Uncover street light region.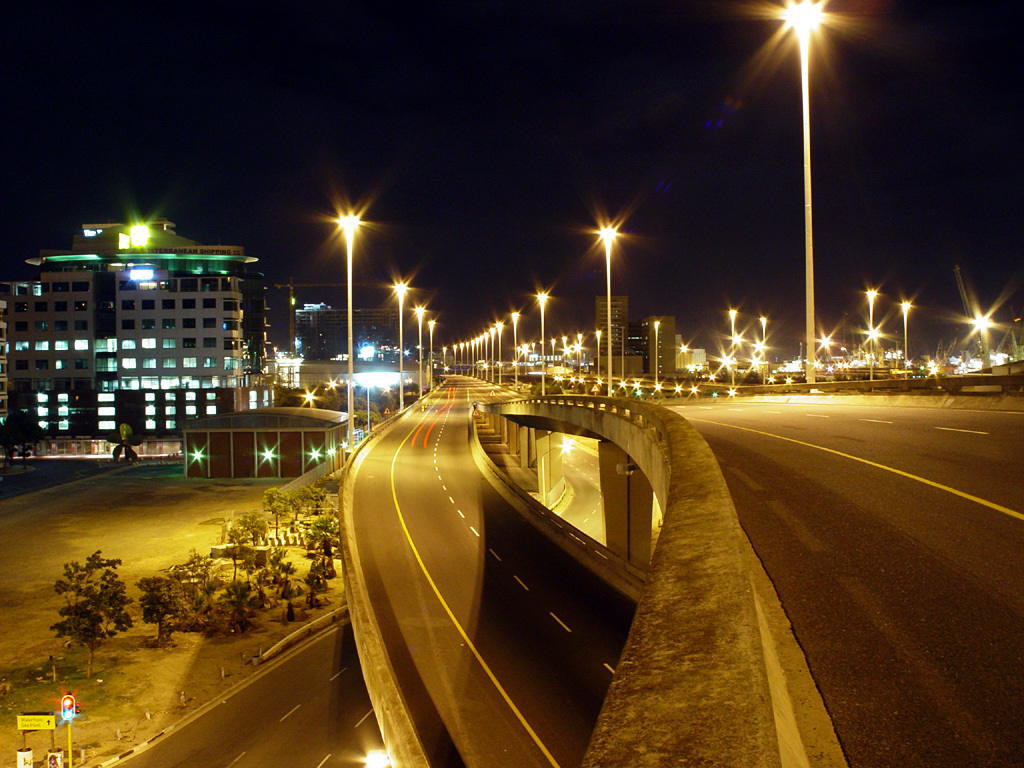
Uncovered: {"x1": 506, "y1": 311, "x2": 525, "y2": 390}.
